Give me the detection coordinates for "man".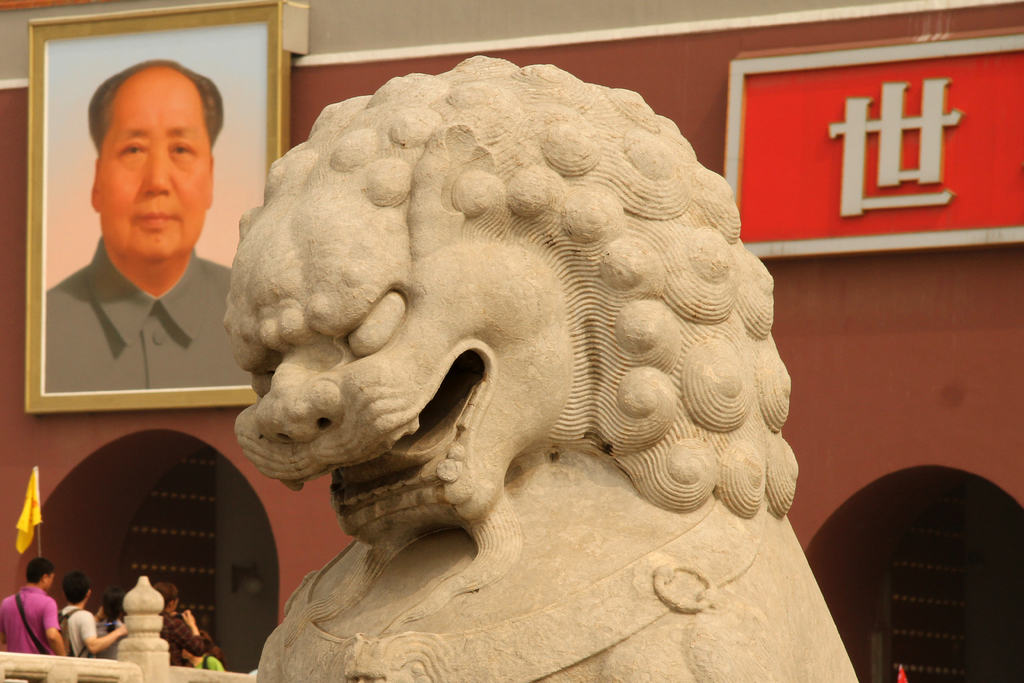
select_region(152, 576, 204, 667).
